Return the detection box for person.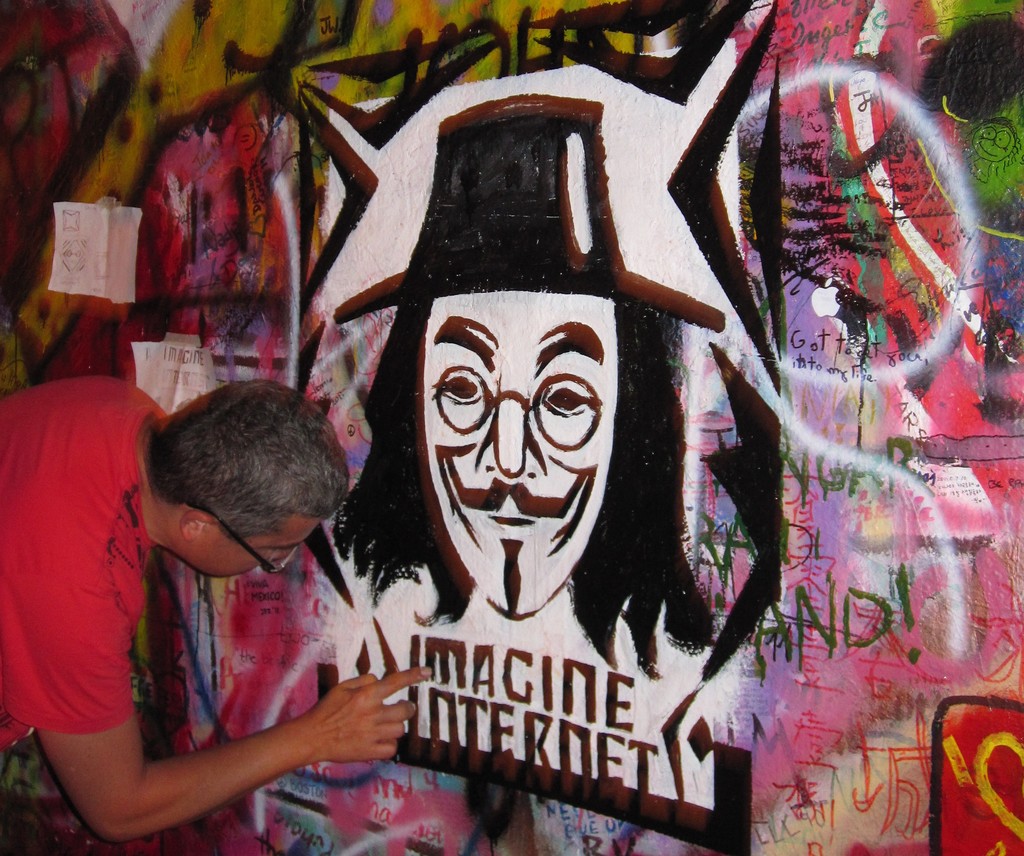
bbox=[331, 92, 717, 813].
